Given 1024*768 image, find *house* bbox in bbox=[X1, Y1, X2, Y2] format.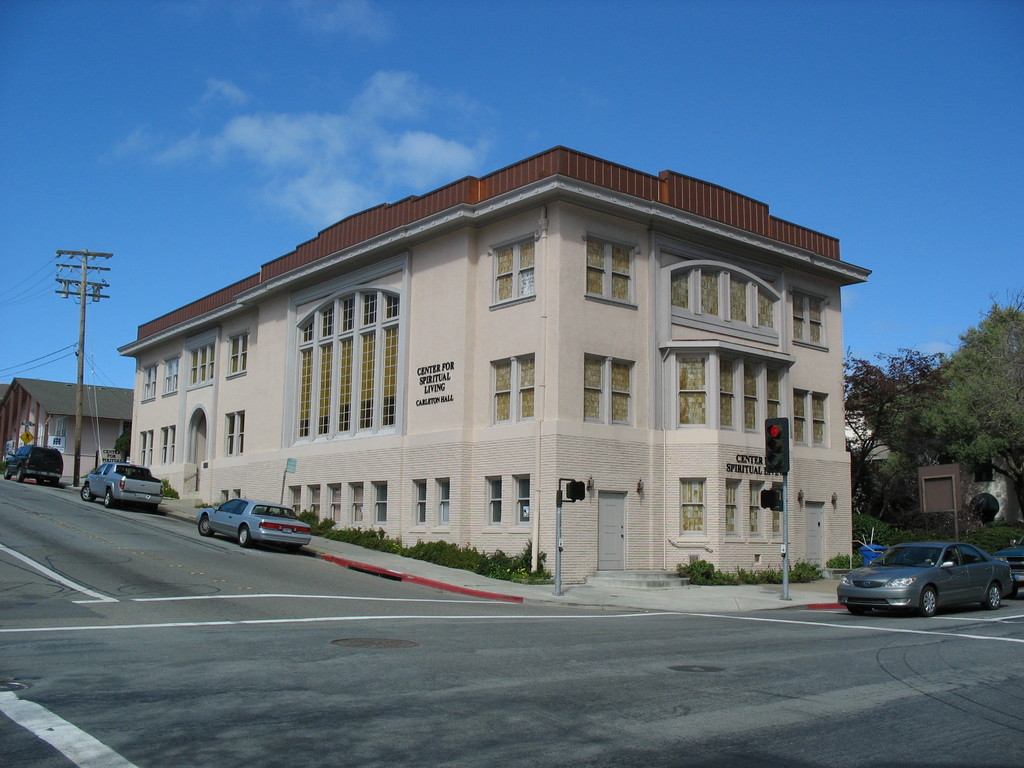
bbox=[0, 372, 138, 481].
